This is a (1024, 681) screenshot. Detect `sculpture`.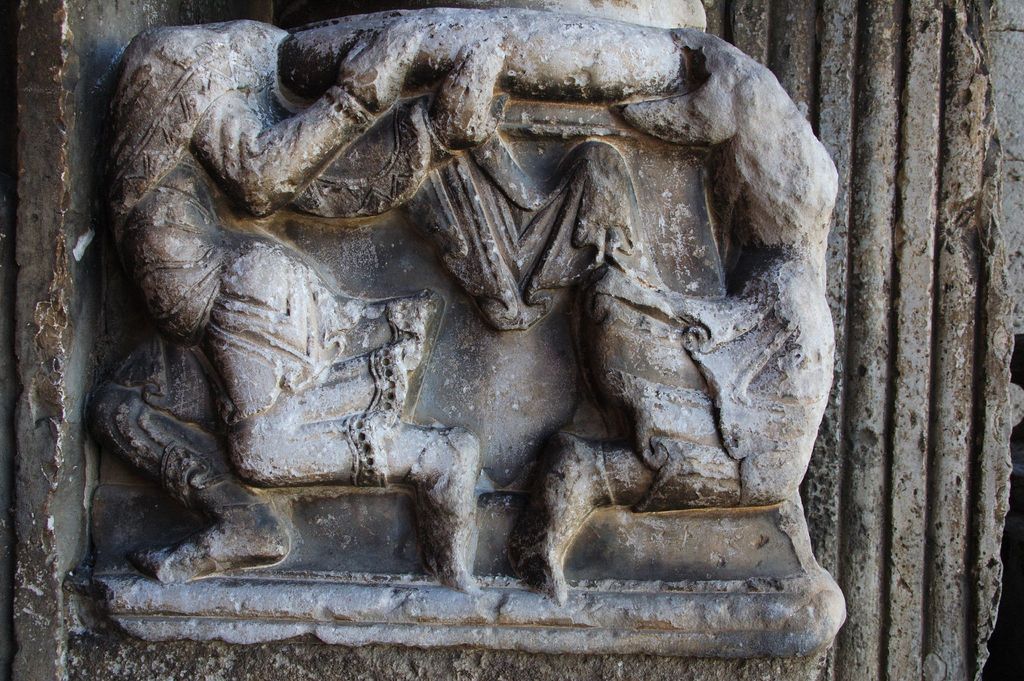
x1=0 y1=0 x2=1023 y2=680.
